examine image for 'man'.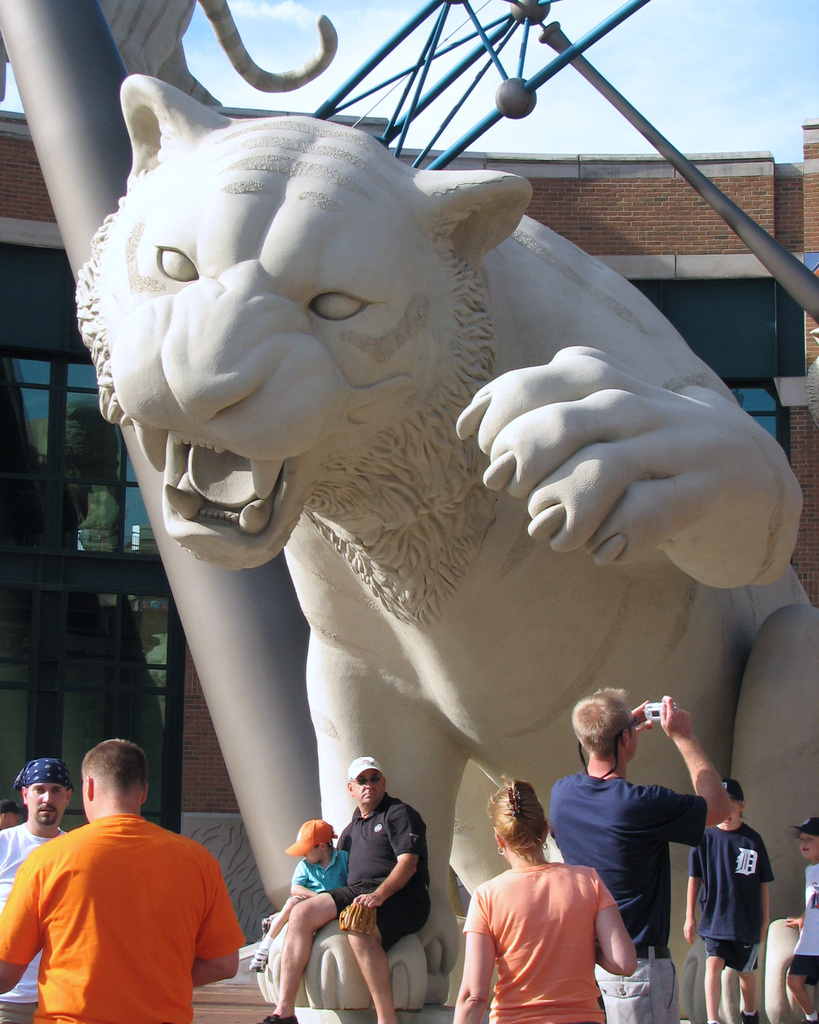
Examination result: 254/757/434/1023.
